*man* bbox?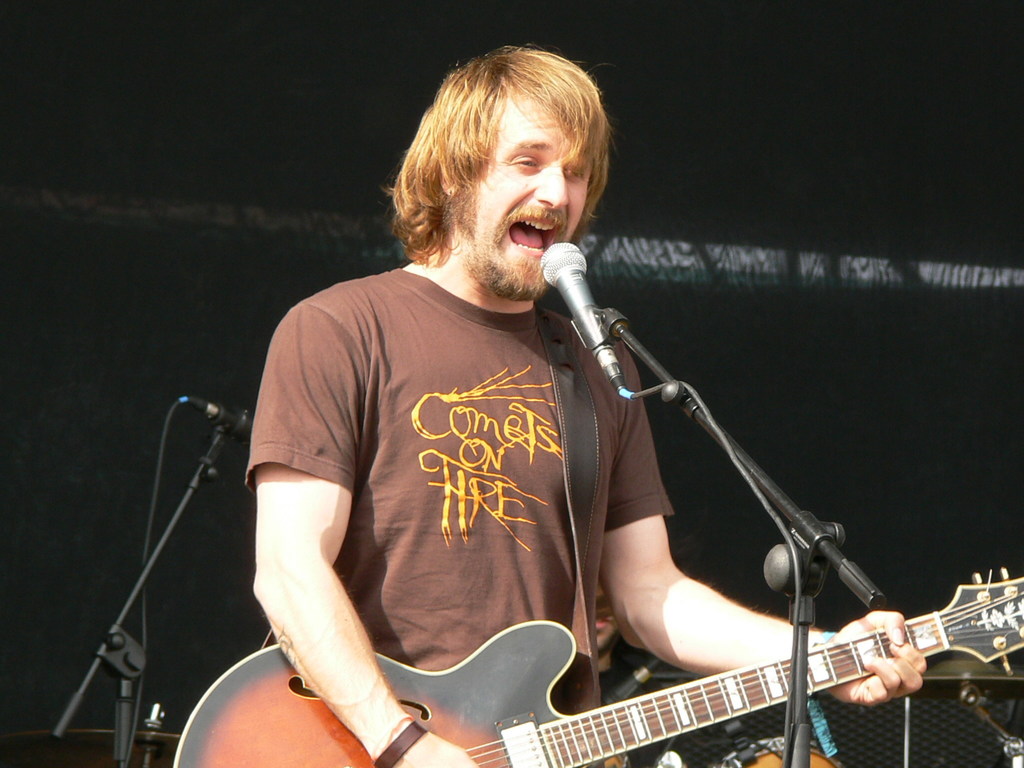
detection(245, 43, 930, 767)
